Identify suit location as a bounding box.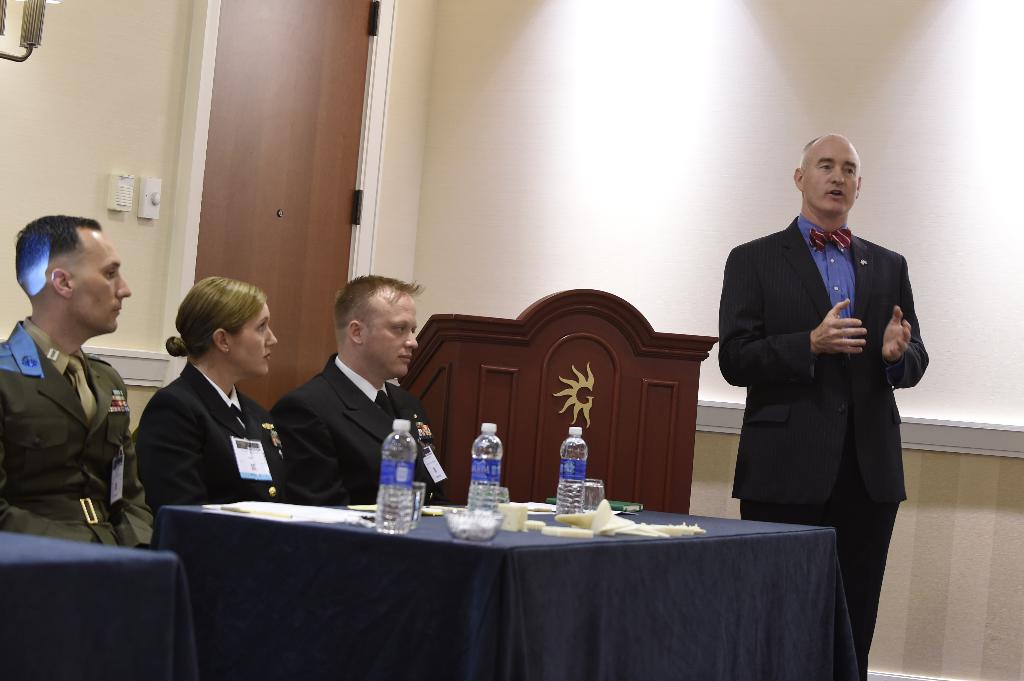
x1=0, y1=316, x2=155, y2=557.
